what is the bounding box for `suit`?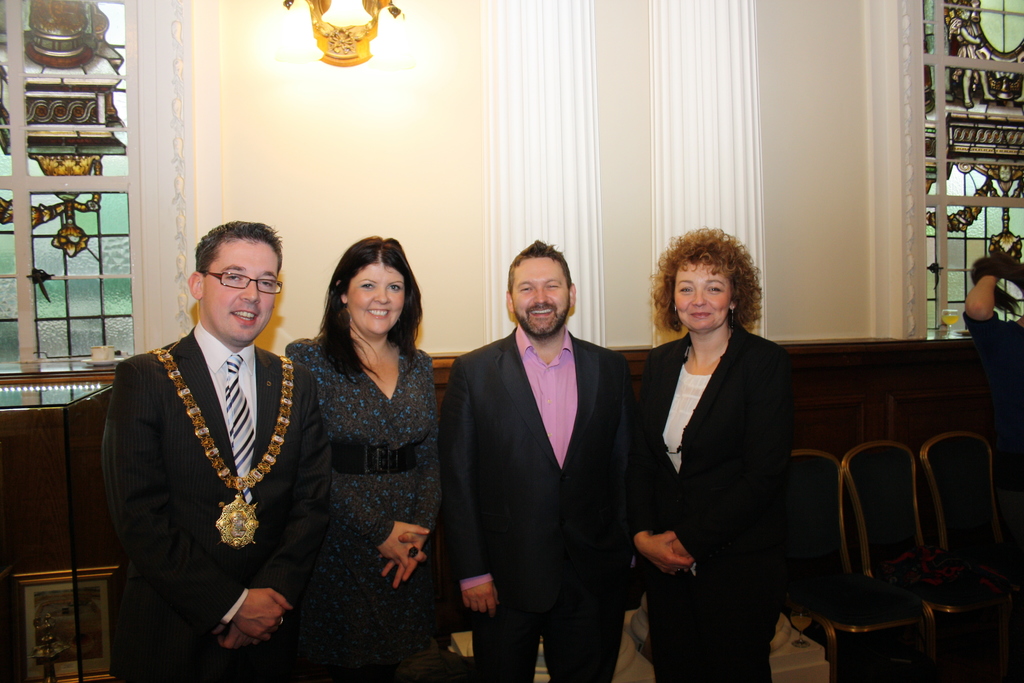
{"x1": 621, "y1": 323, "x2": 802, "y2": 682}.
